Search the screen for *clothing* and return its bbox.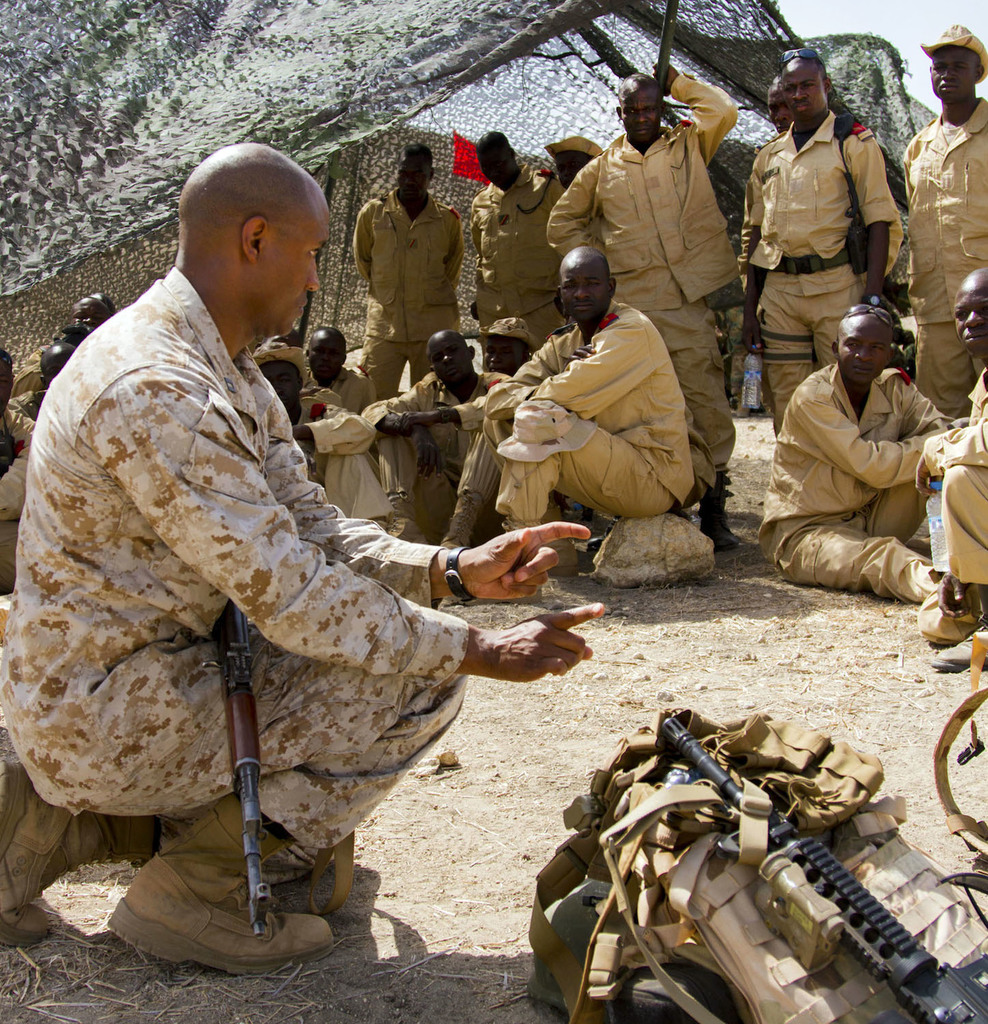
Found: select_region(765, 370, 952, 605).
